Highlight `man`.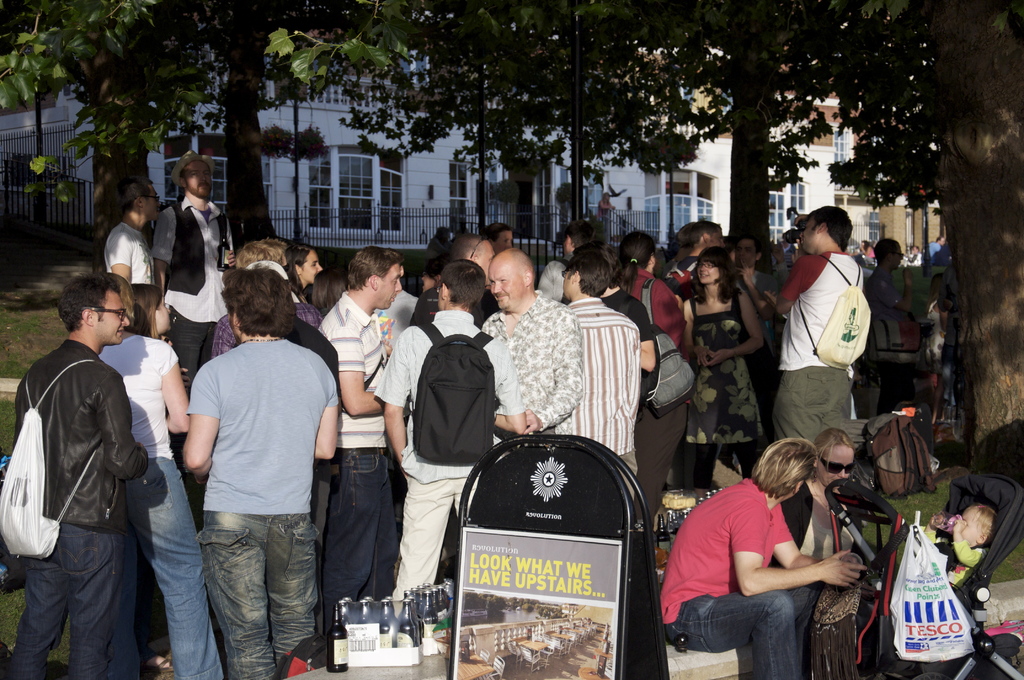
Highlighted region: (536, 221, 596, 304).
